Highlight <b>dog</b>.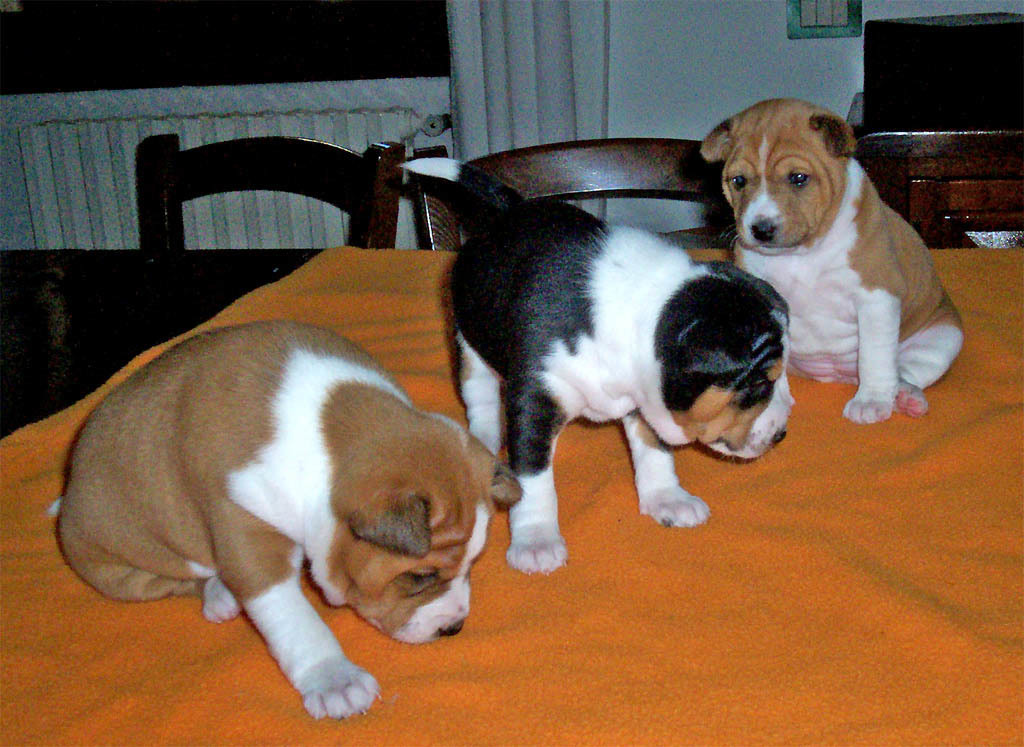
Highlighted region: 55,322,547,717.
